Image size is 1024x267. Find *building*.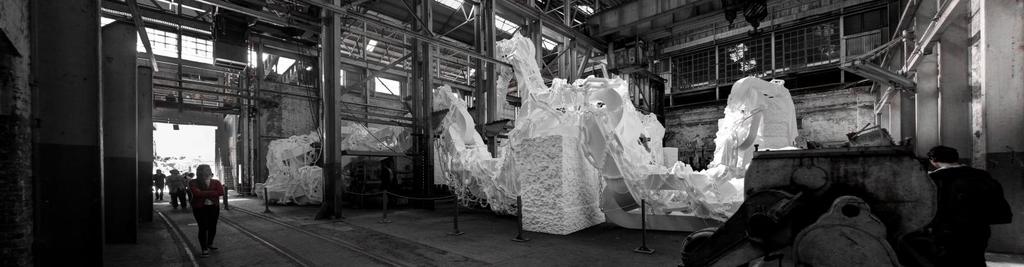
box(0, 0, 1021, 266).
